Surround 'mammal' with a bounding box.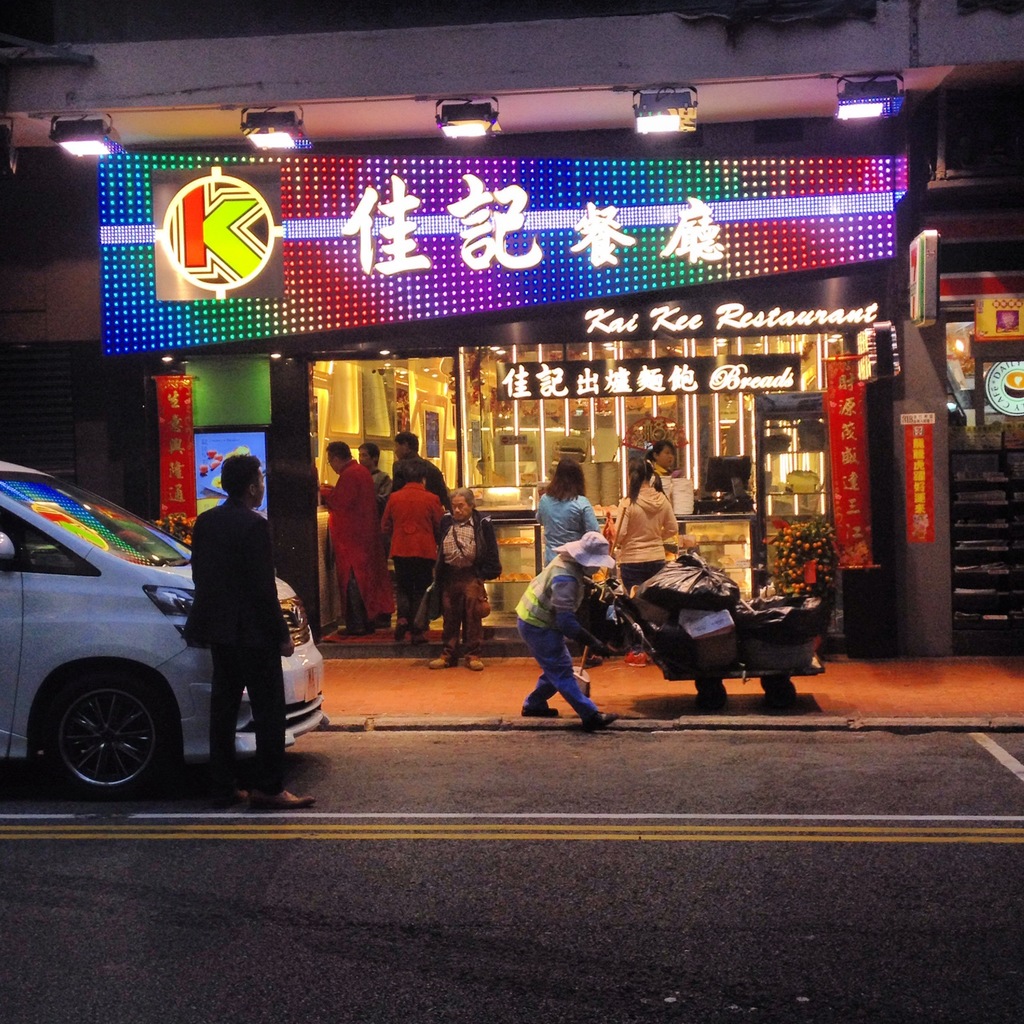
rect(375, 432, 456, 512).
